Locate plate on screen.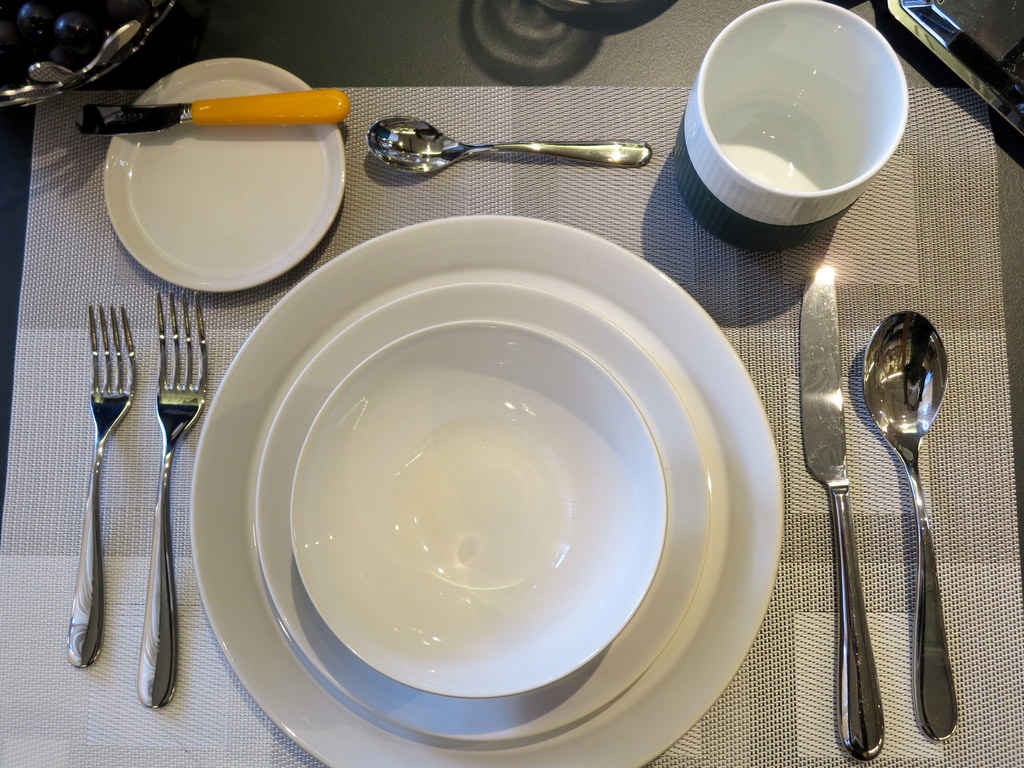
On screen at (103,58,349,298).
